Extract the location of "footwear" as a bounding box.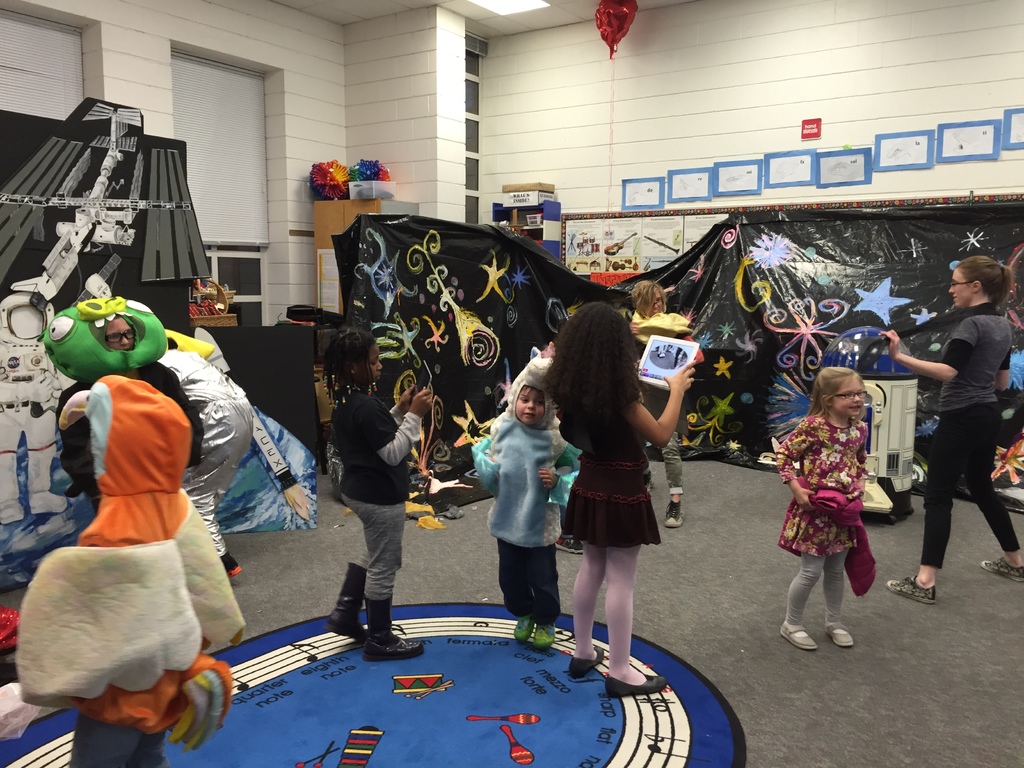
(362,596,433,659).
